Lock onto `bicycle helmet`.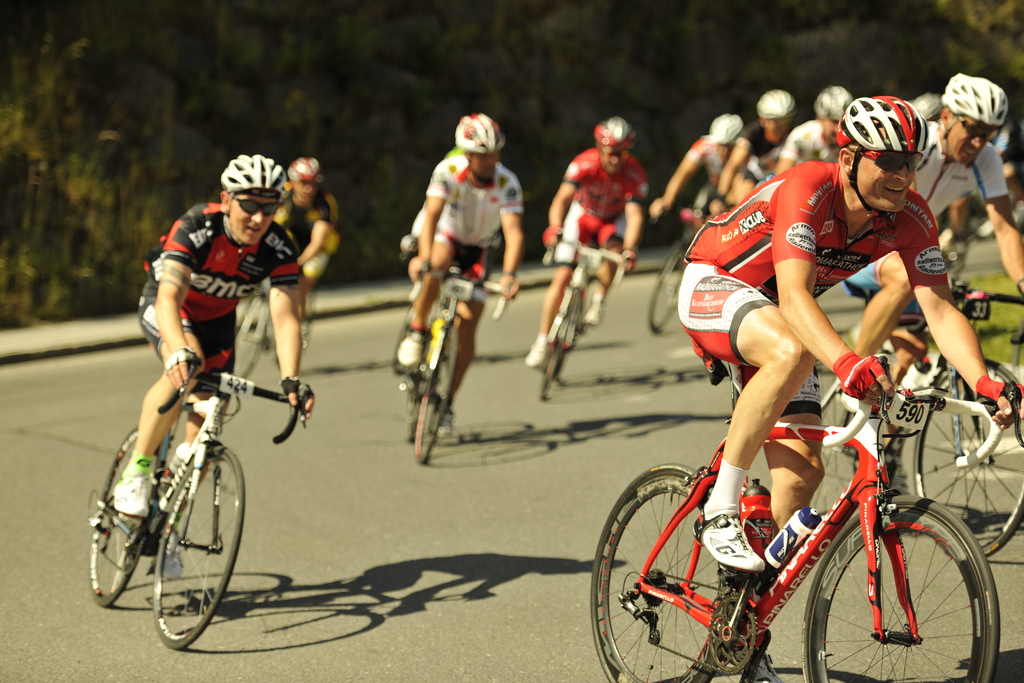
Locked: (455, 108, 505, 147).
